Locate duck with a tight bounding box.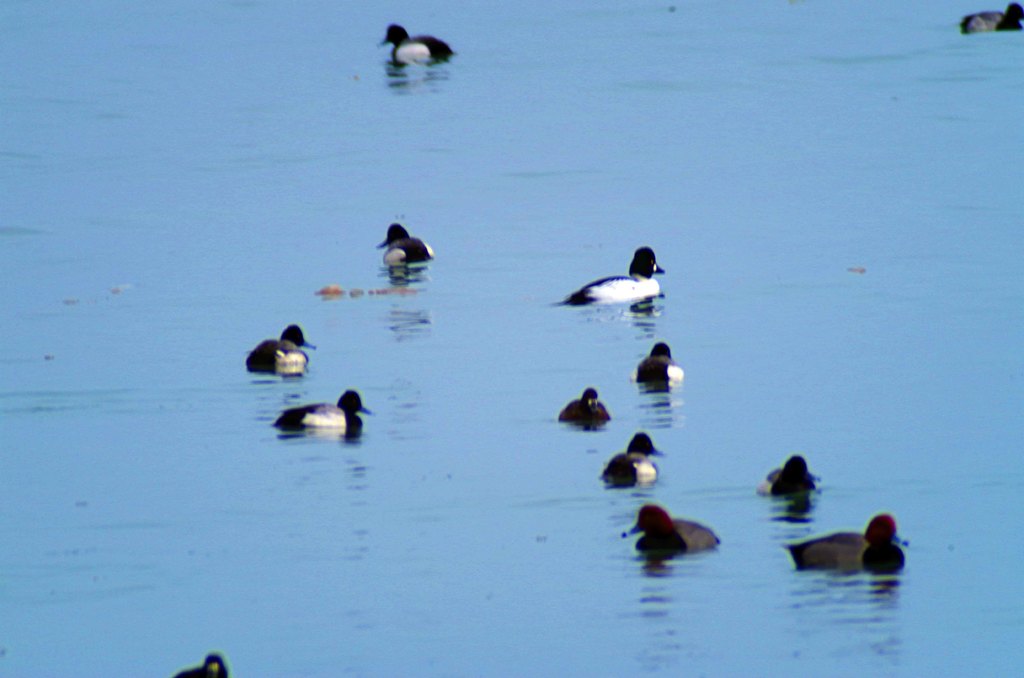
Rect(378, 223, 431, 275).
